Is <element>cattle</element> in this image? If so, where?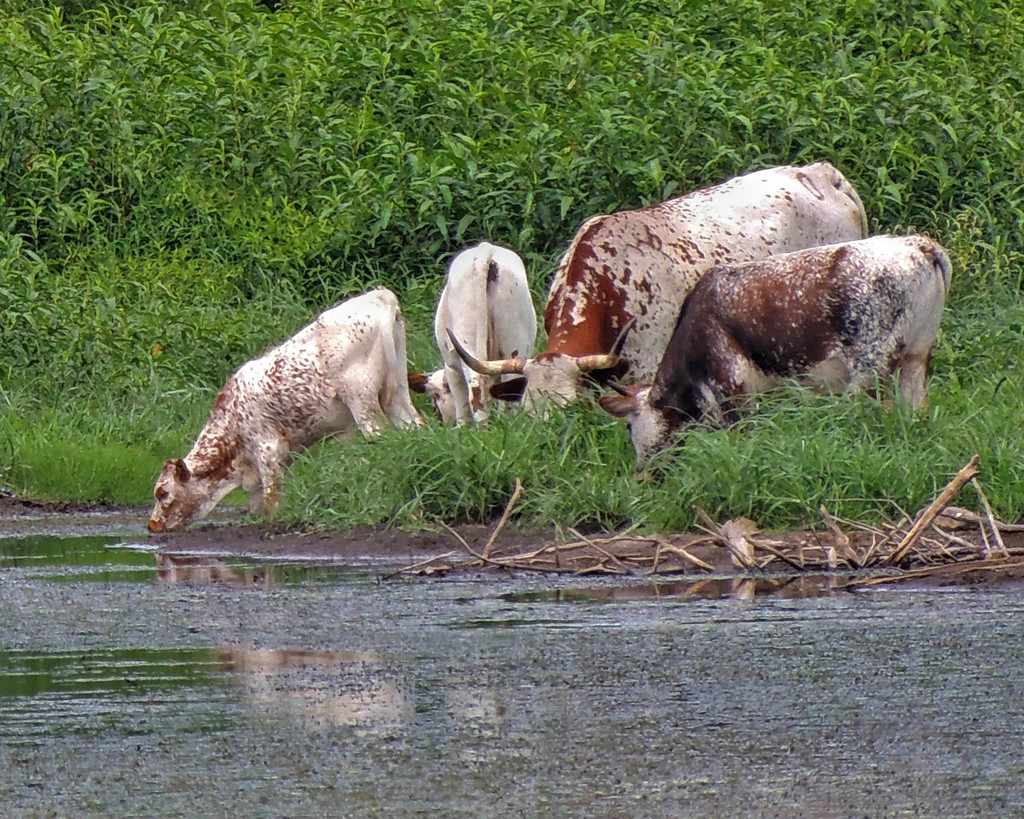
Yes, at box(413, 239, 538, 429).
